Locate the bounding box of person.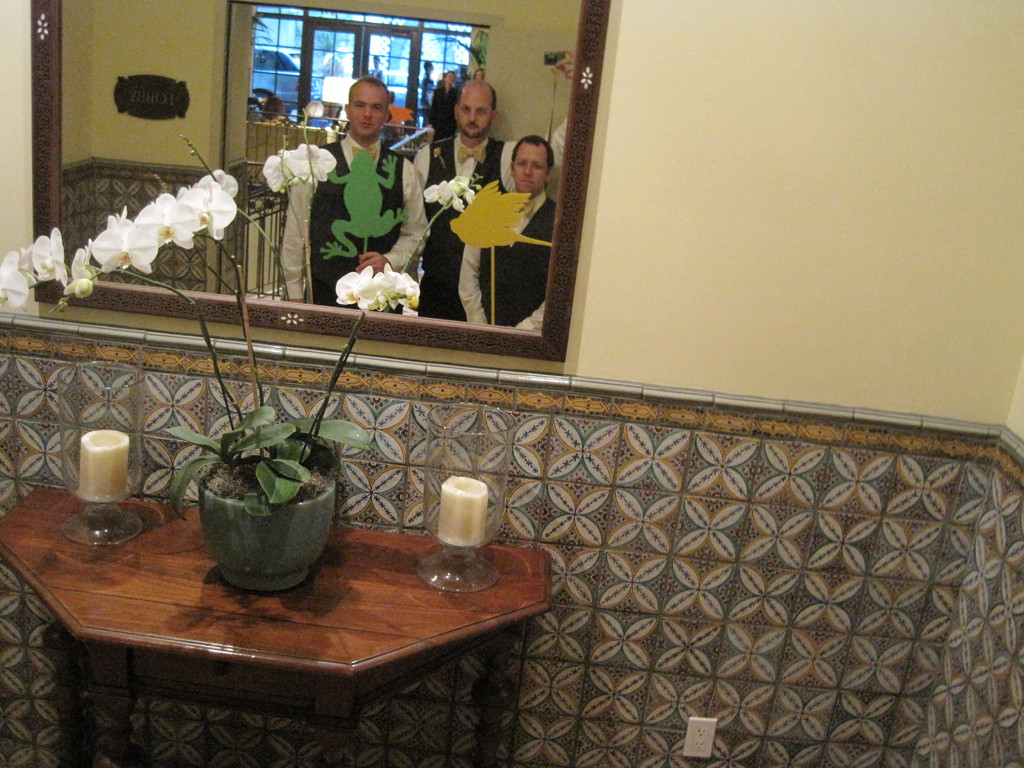
Bounding box: bbox(461, 129, 562, 328).
